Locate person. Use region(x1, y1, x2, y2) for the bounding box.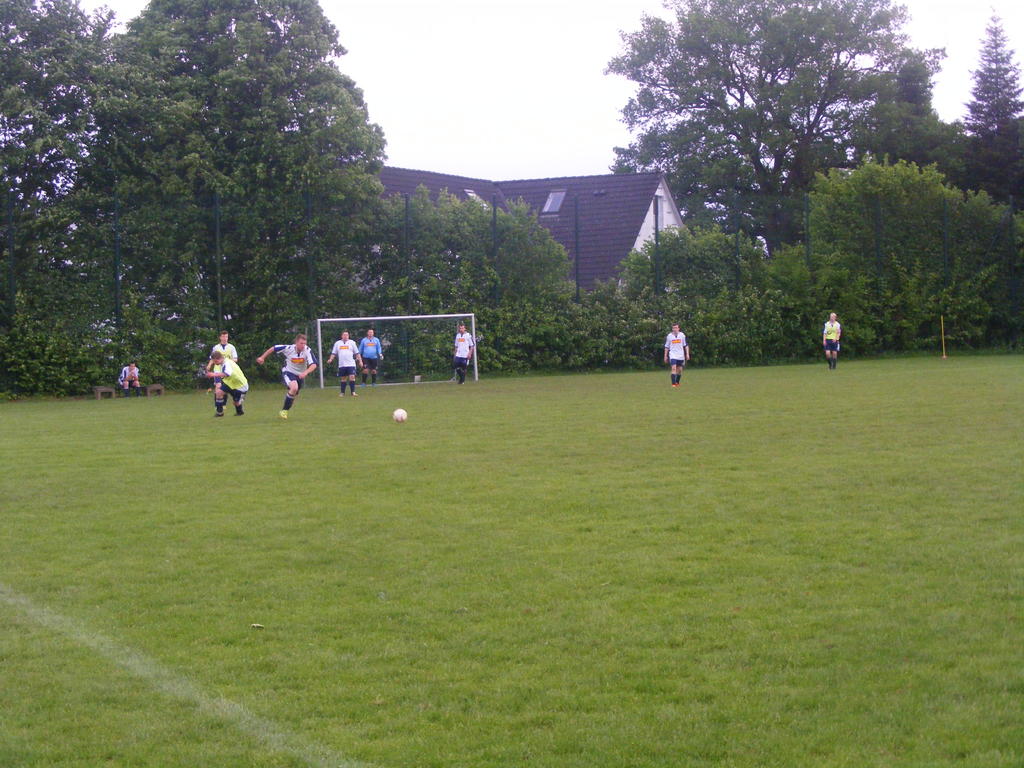
region(200, 326, 239, 416).
